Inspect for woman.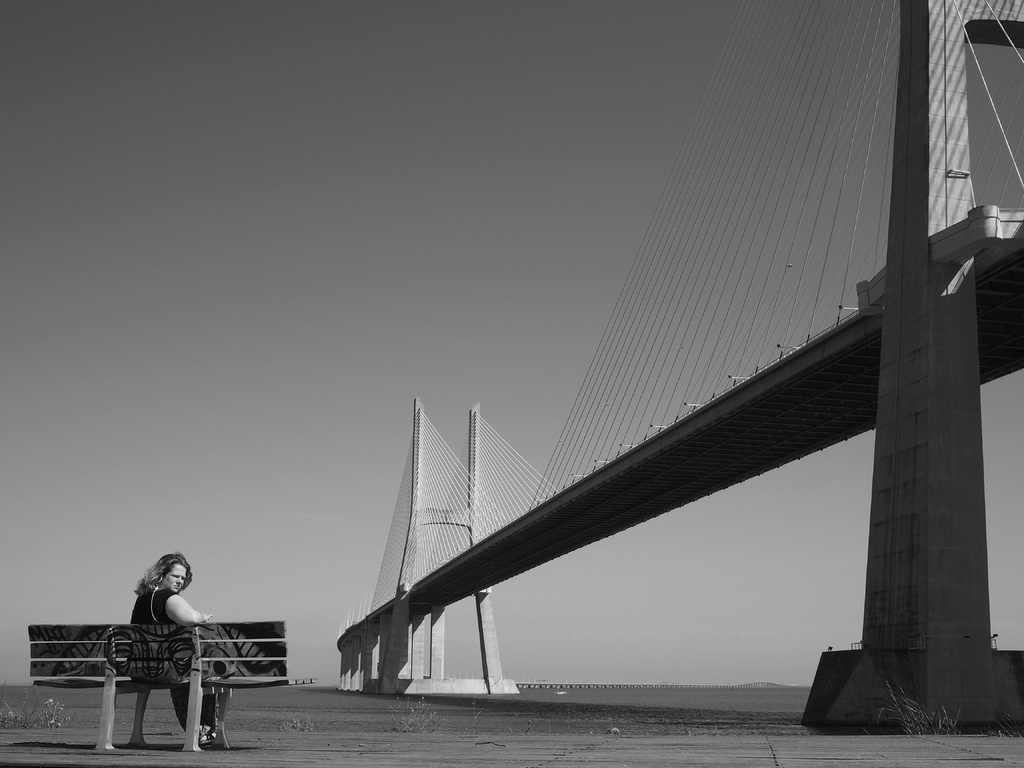
Inspection: crop(131, 550, 223, 751).
